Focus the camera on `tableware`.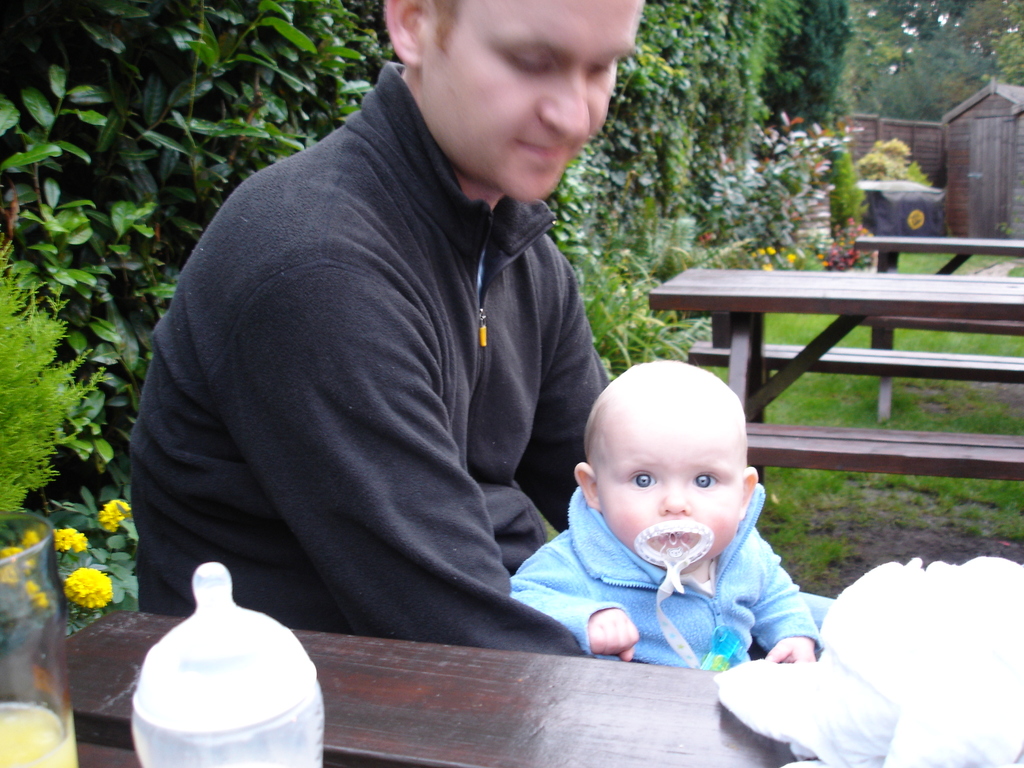
Focus region: <box>0,516,86,767</box>.
